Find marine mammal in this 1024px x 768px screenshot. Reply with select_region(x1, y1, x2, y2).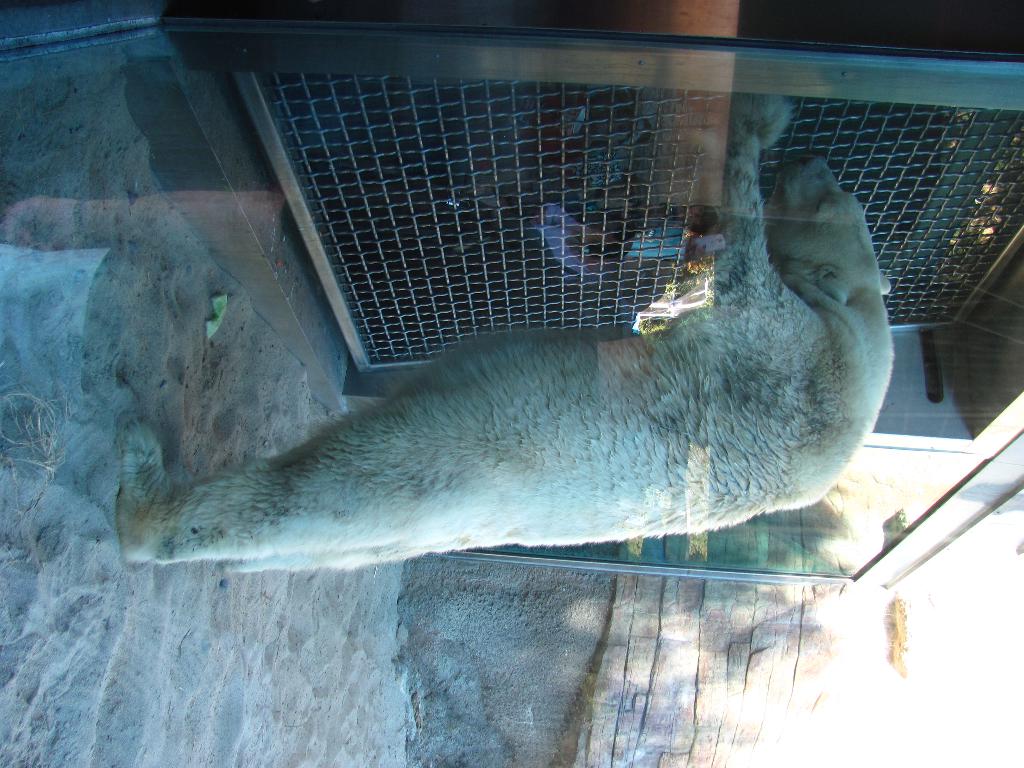
select_region(115, 95, 895, 579).
